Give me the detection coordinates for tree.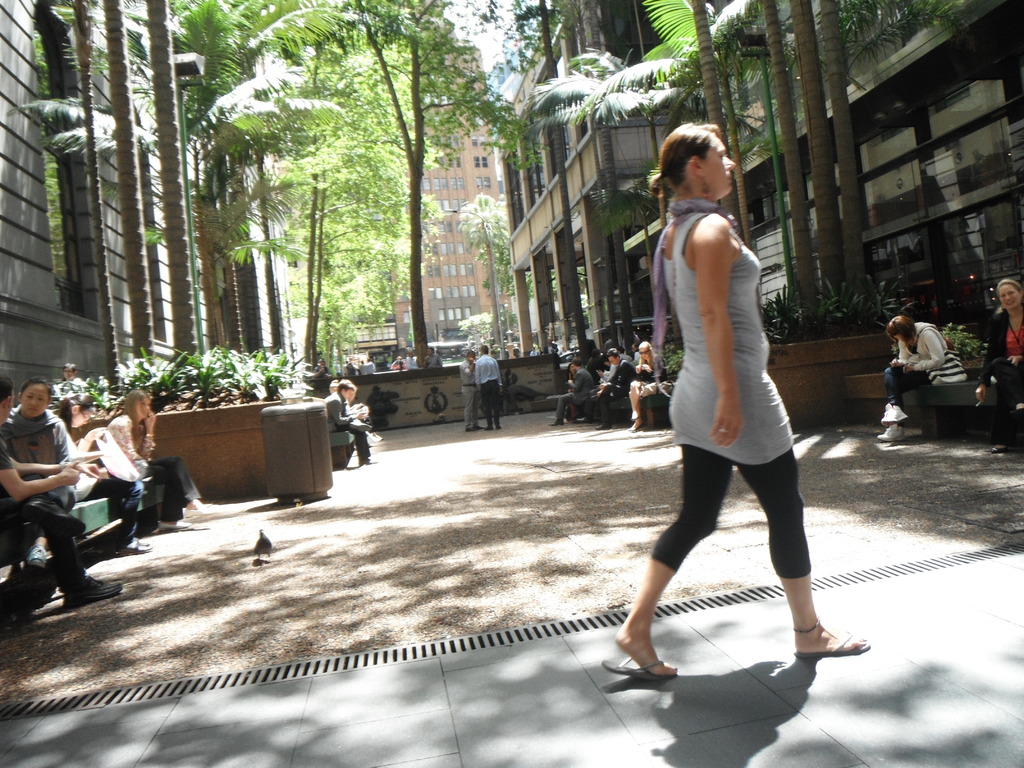
rect(116, 145, 308, 352).
